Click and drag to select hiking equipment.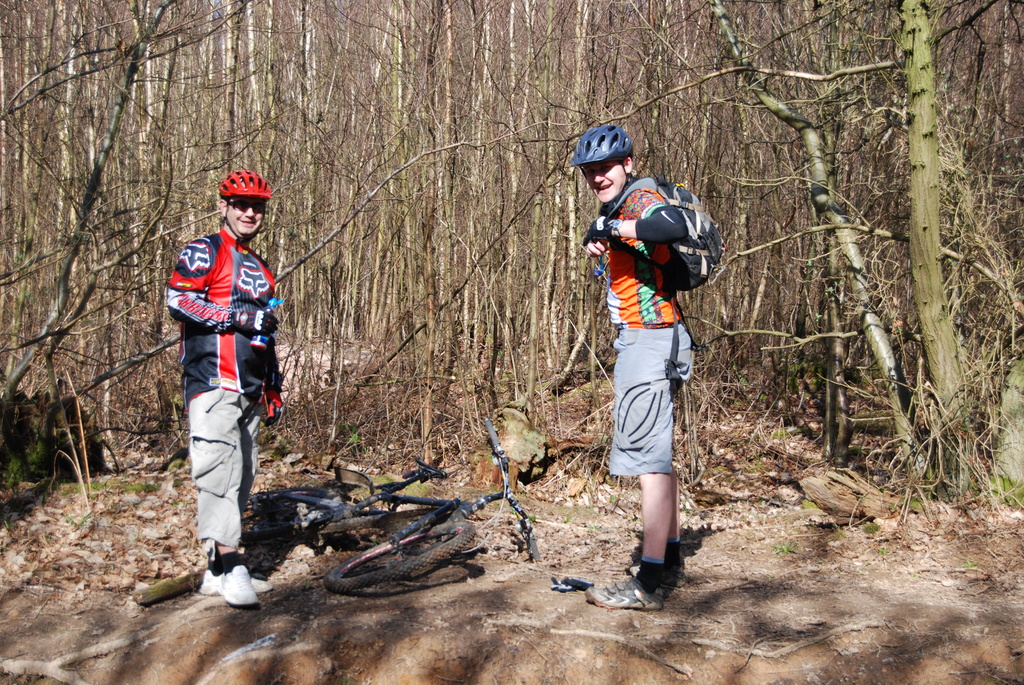
Selection: pyautogui.locateOnScreen(211, 169, 273, 248).
